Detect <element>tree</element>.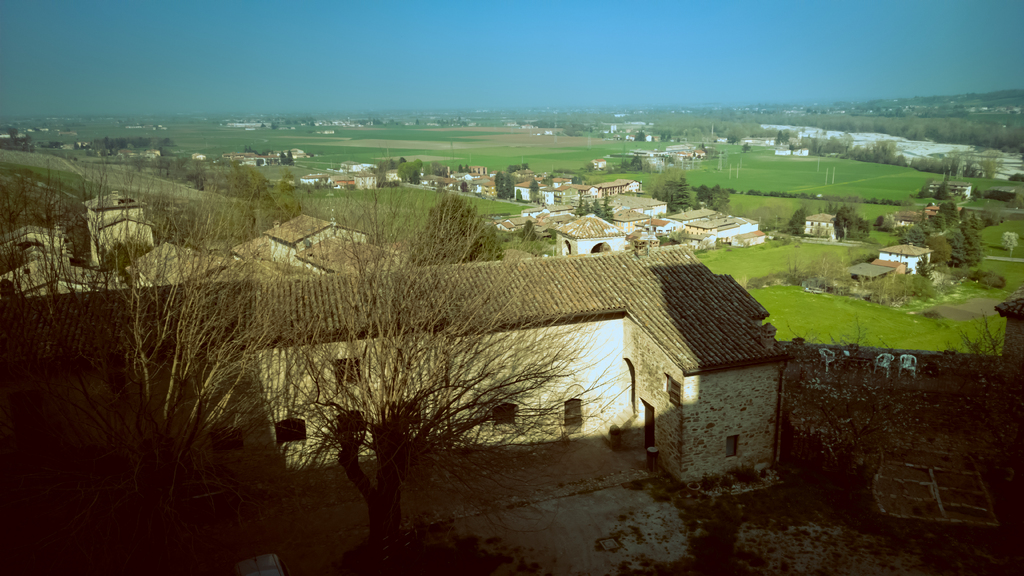
Detected at {"x1": 497, "y1": 174, "x2": 504, "y2": 194}.
